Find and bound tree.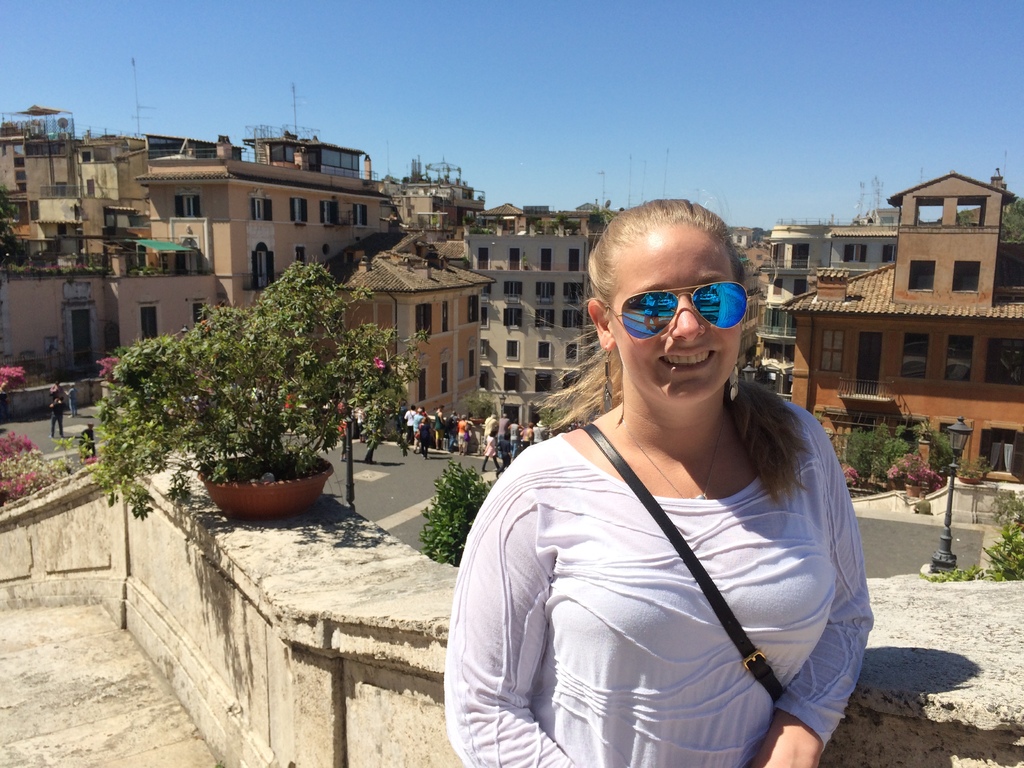
Bound: box(415, 460, 488, 567).
